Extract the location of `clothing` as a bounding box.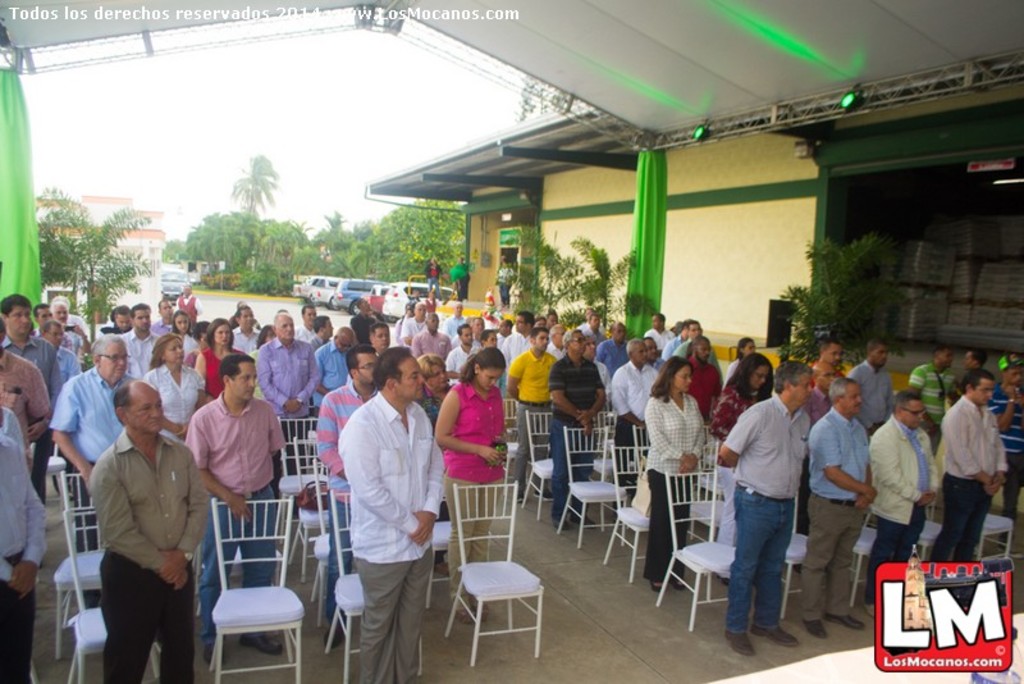
[x1=317, y1=357, x2=434, y2=658].
